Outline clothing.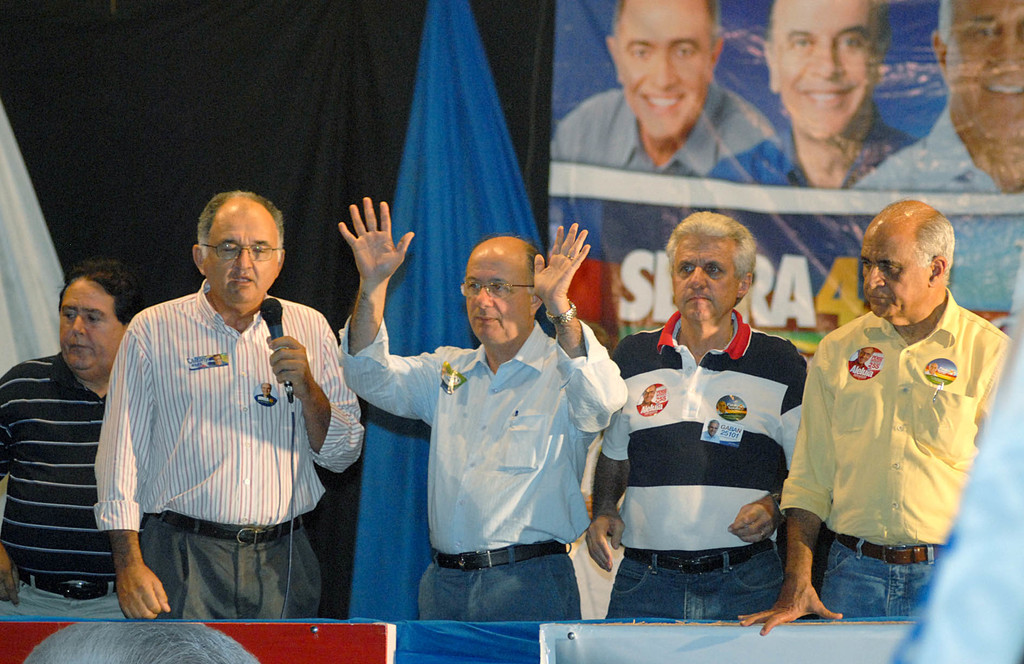
Outline: [684,119,907,199].
